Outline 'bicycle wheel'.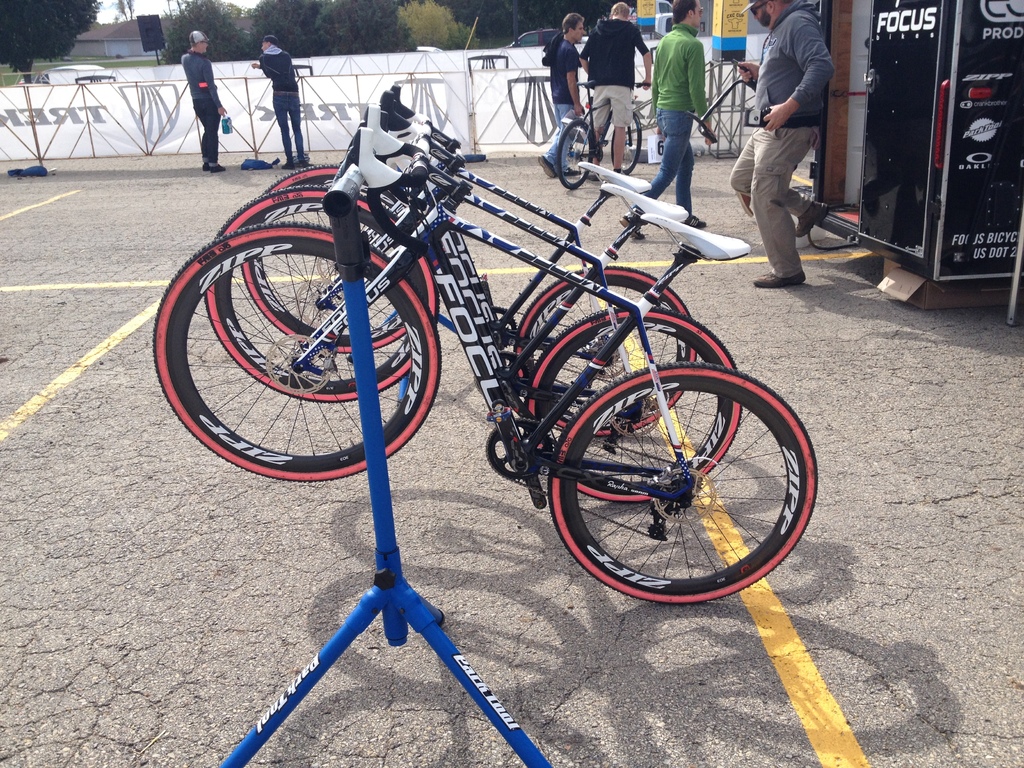
Outline: [207,189,428,404].
